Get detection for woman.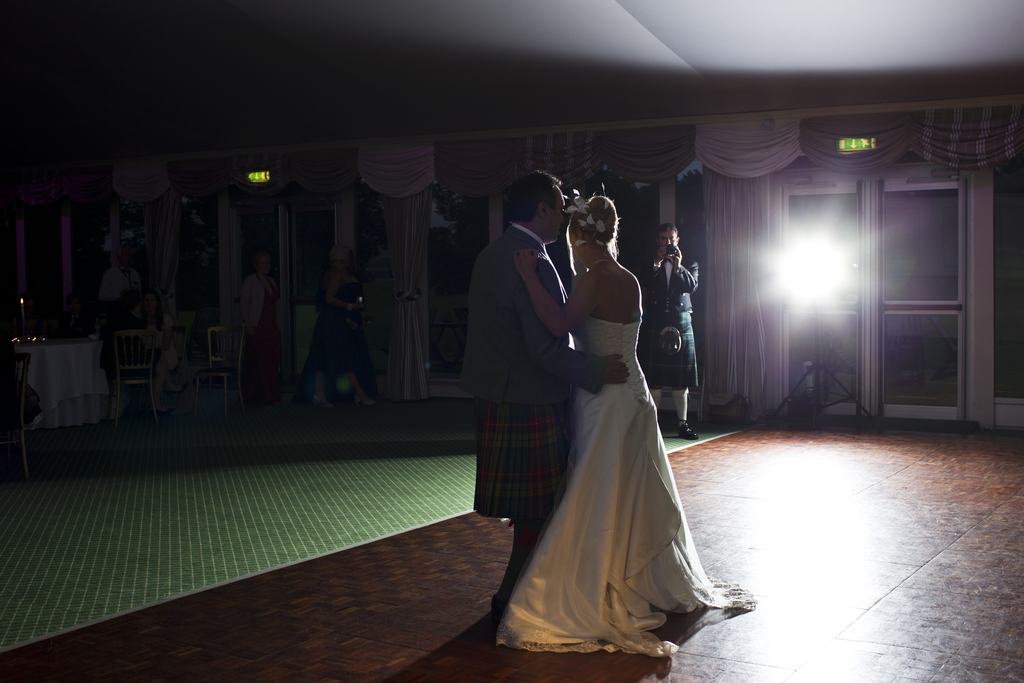
Detection: 235, 249, 285, 405.
